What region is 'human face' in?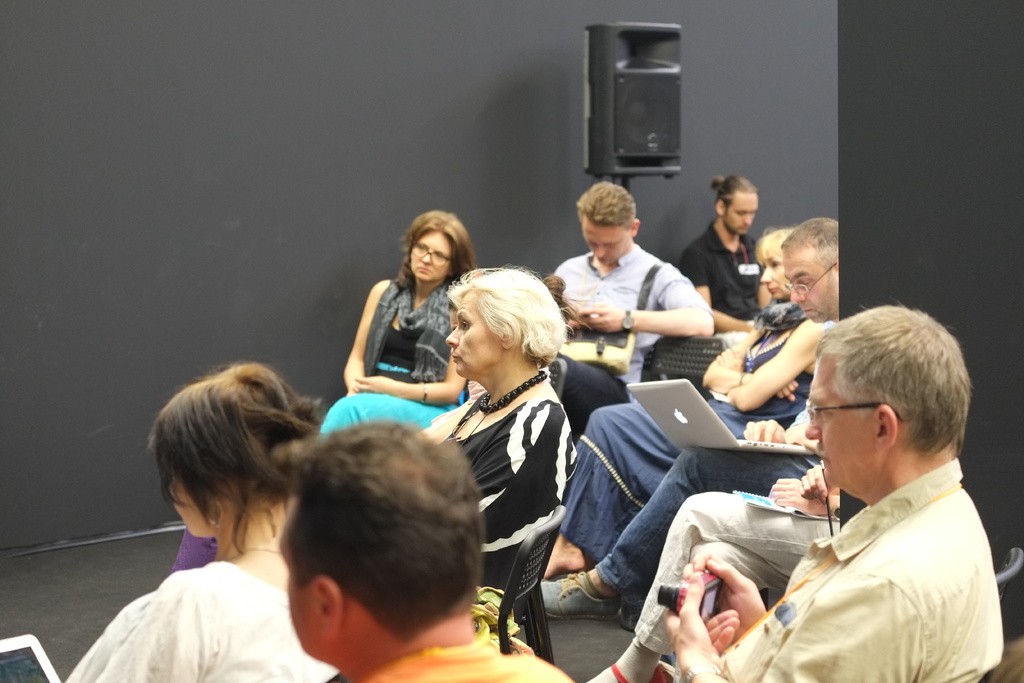
[408, 228, 451, 278].
